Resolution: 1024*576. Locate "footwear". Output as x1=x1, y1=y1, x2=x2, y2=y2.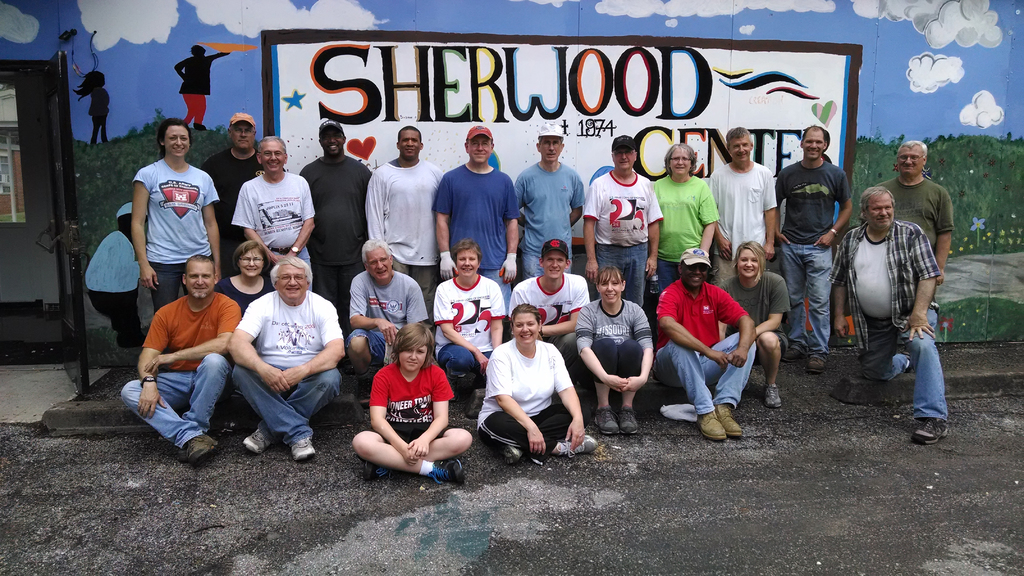
x1=365, y1=458, x2=392, y2=481.
